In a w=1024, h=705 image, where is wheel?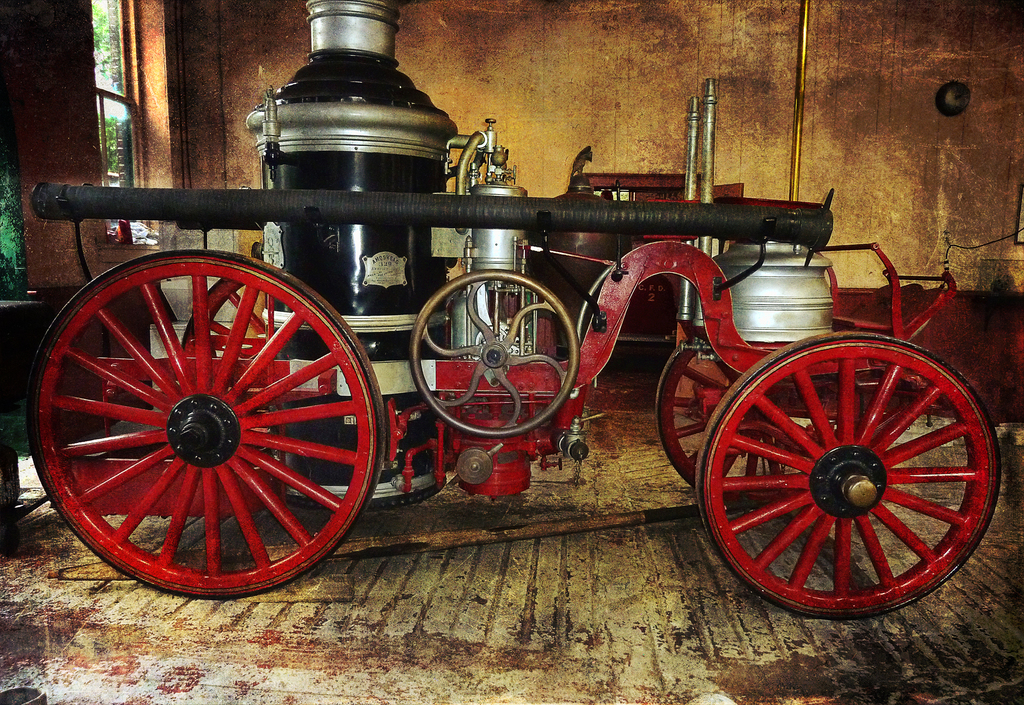
<region>29, 266, 381, 592</region>.
